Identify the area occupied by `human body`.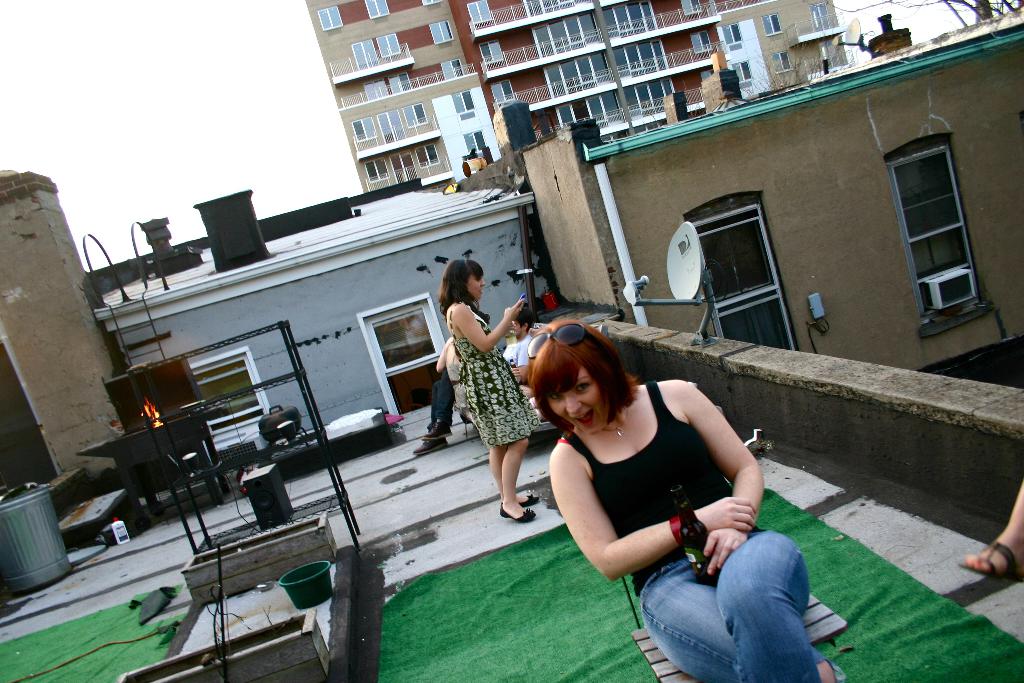
Area: detection(439, 267, 536, 514).
